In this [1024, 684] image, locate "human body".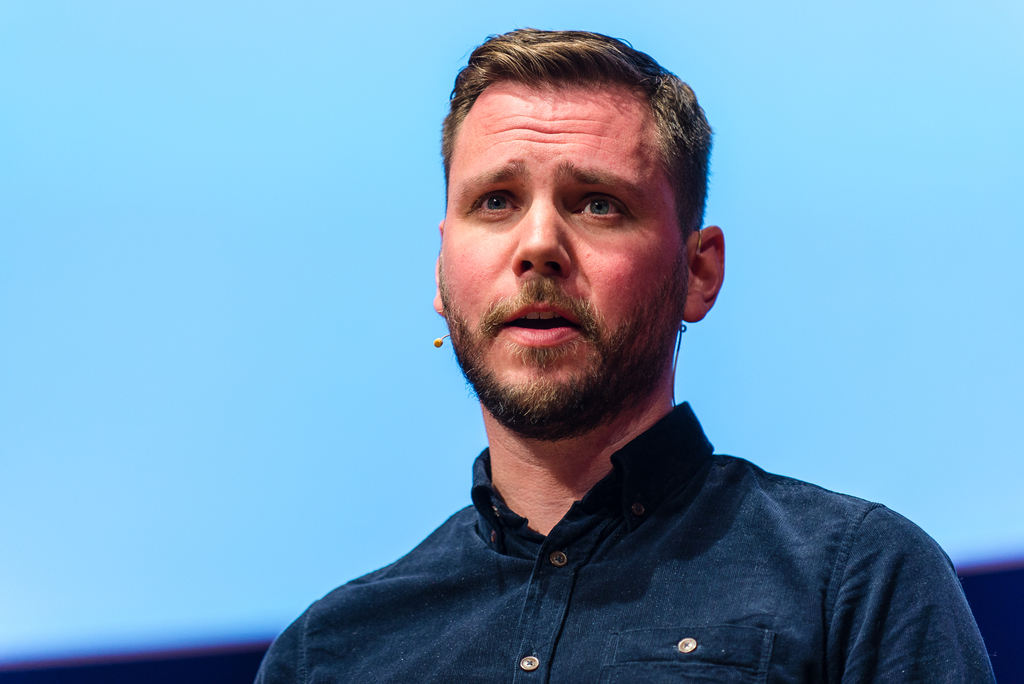
Bounding box: <box>260,117,954,672</box>.
